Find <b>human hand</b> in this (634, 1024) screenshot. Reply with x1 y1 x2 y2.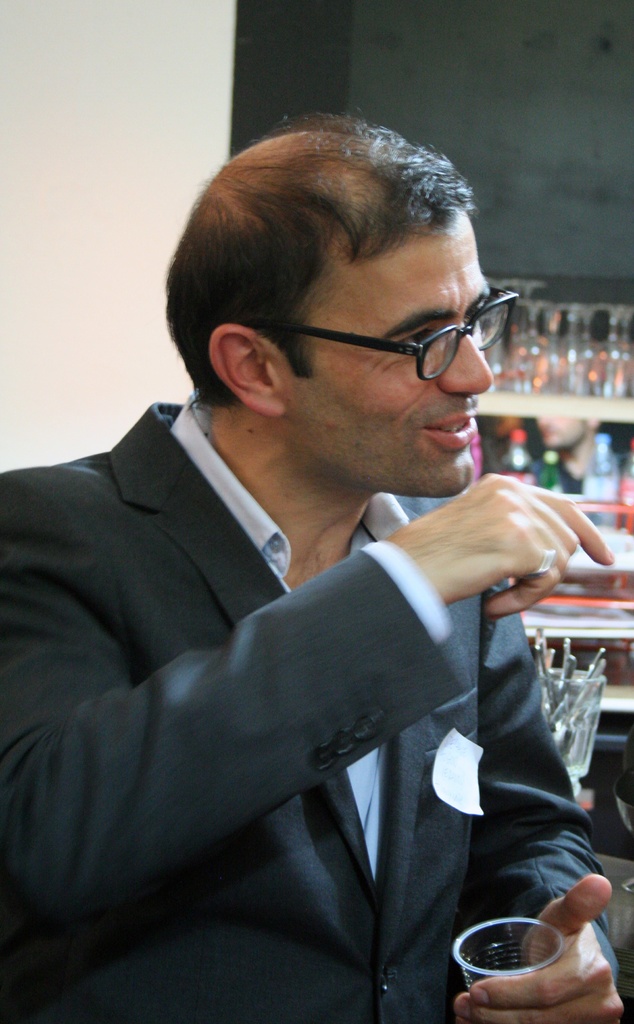
453 872 626 1023.
